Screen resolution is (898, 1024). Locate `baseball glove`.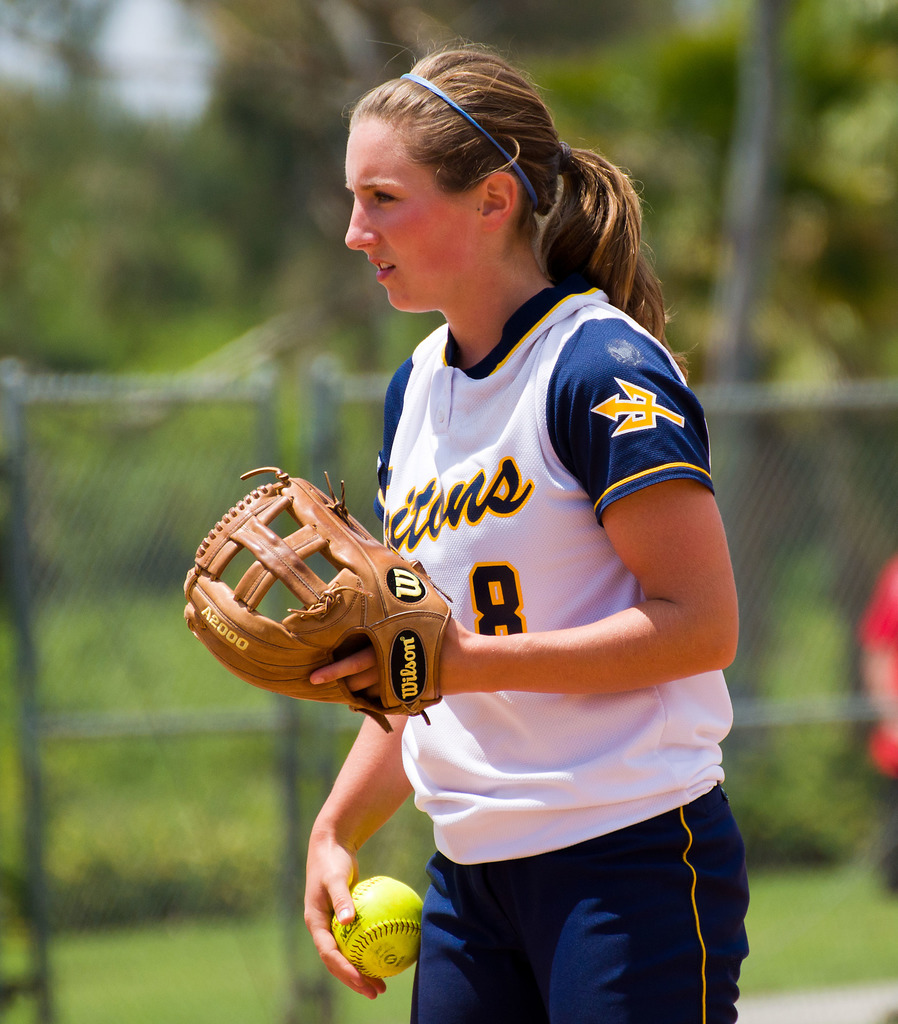
(182, 460, 456, 735).
